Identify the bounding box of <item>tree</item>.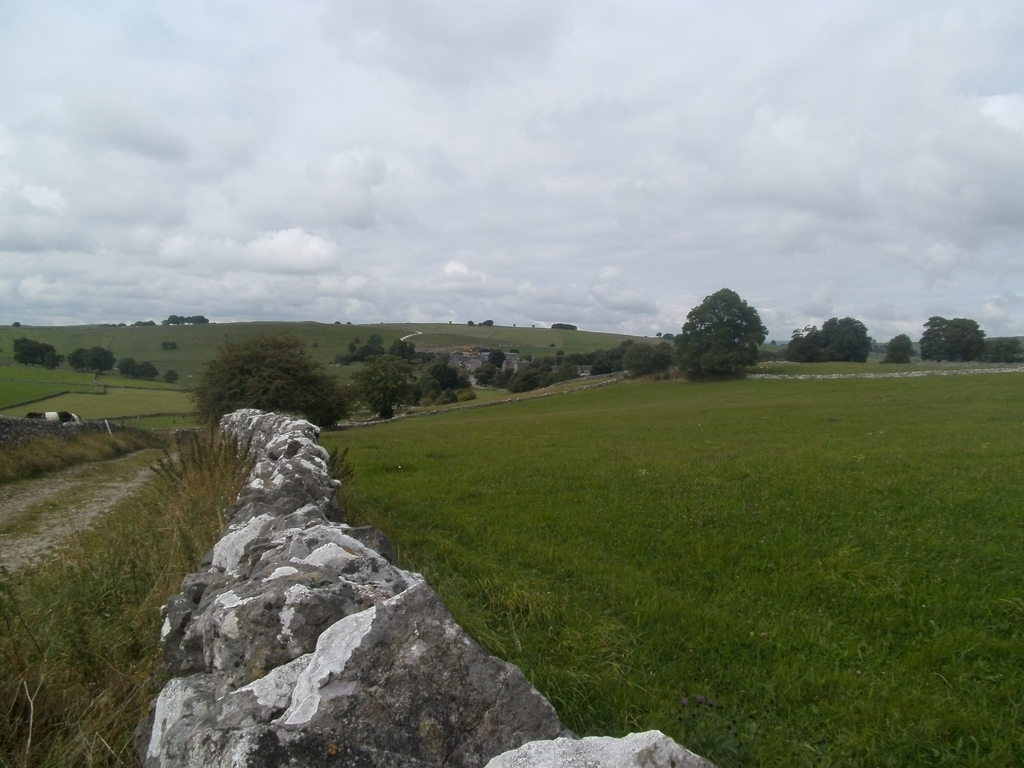
(left=882, top=331, right=909, bottom=362).
